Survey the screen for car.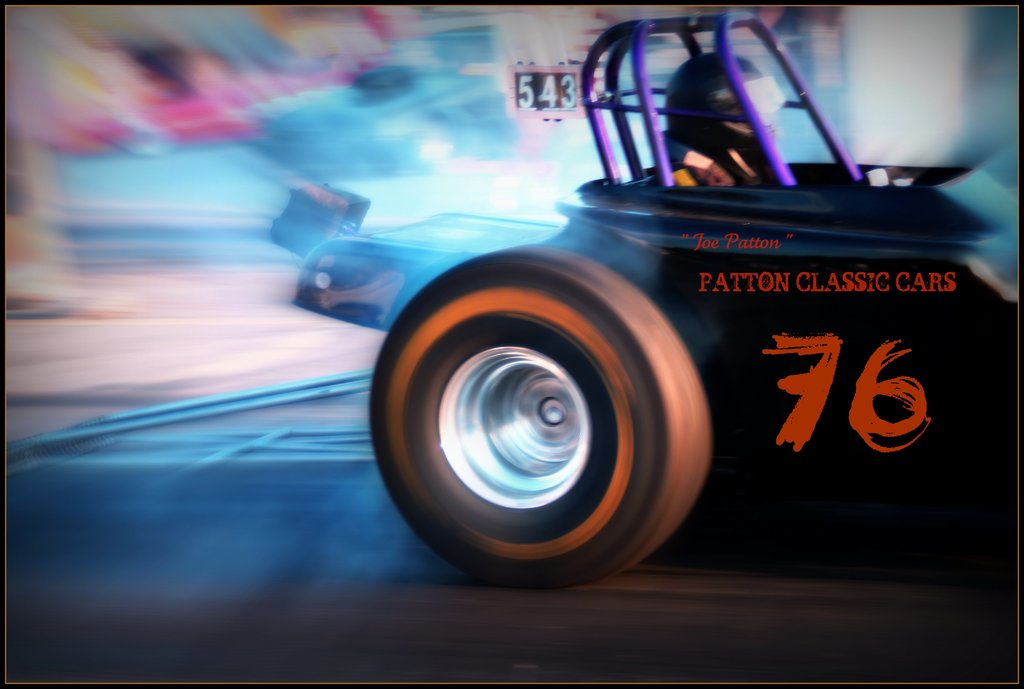
Survey found: 276,15,972,601.
